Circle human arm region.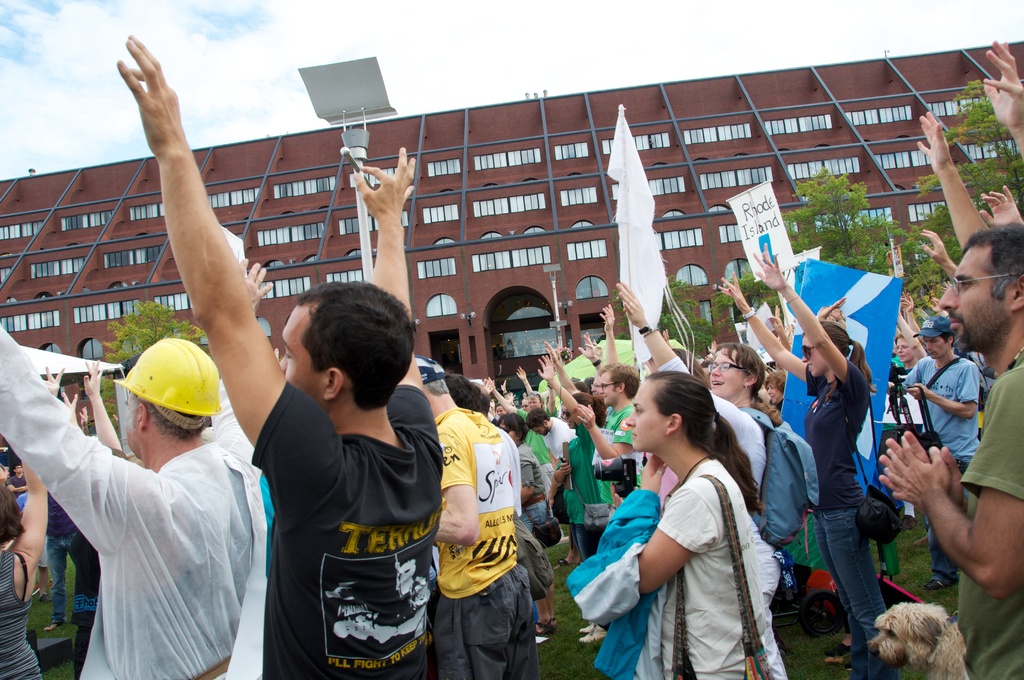
Region: crop(516, 368, 545, 408).
